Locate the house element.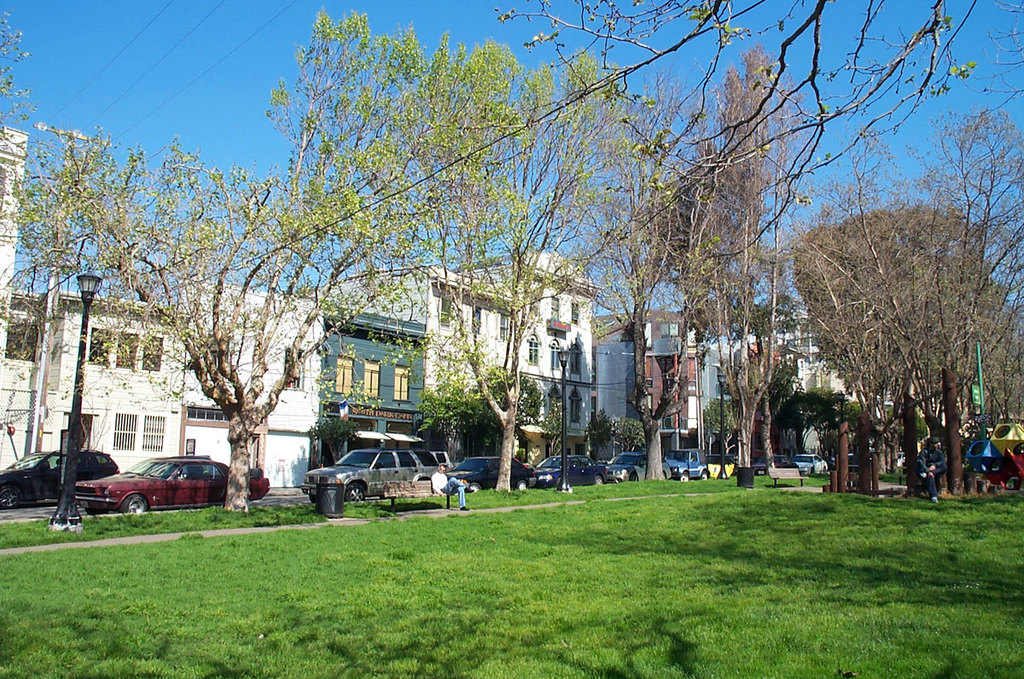
Element bbox: left=0, top=269, right=251, bottom=506.
